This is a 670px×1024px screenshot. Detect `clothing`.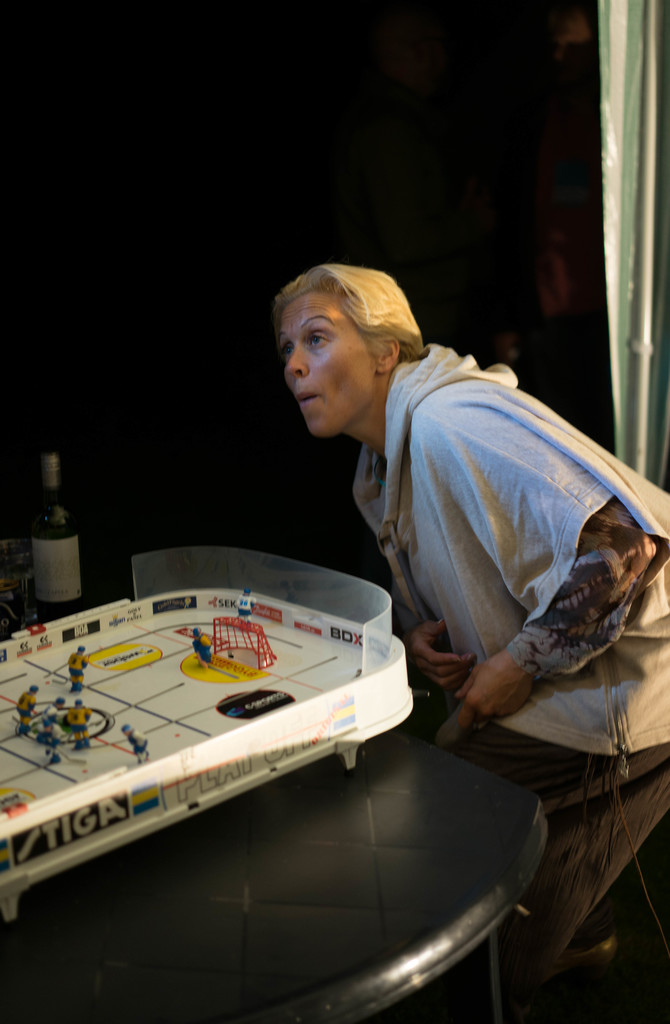
left=353, top=342, right=669, bottom=1016.
